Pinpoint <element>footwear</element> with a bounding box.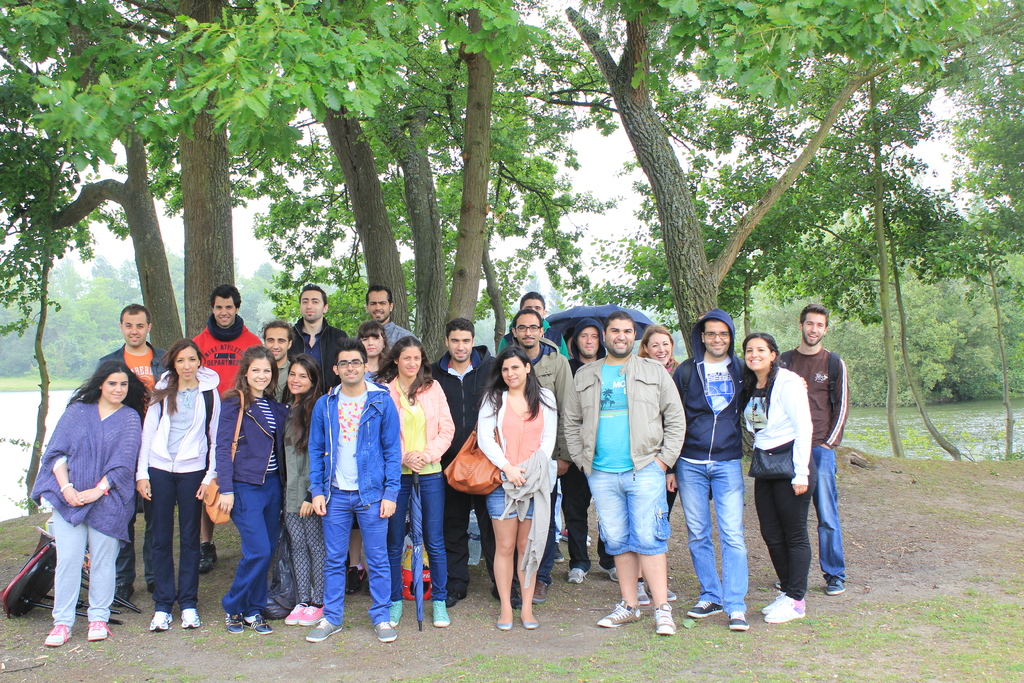
pyautogui.locateOnScreen(601, 568, 620, 583).
